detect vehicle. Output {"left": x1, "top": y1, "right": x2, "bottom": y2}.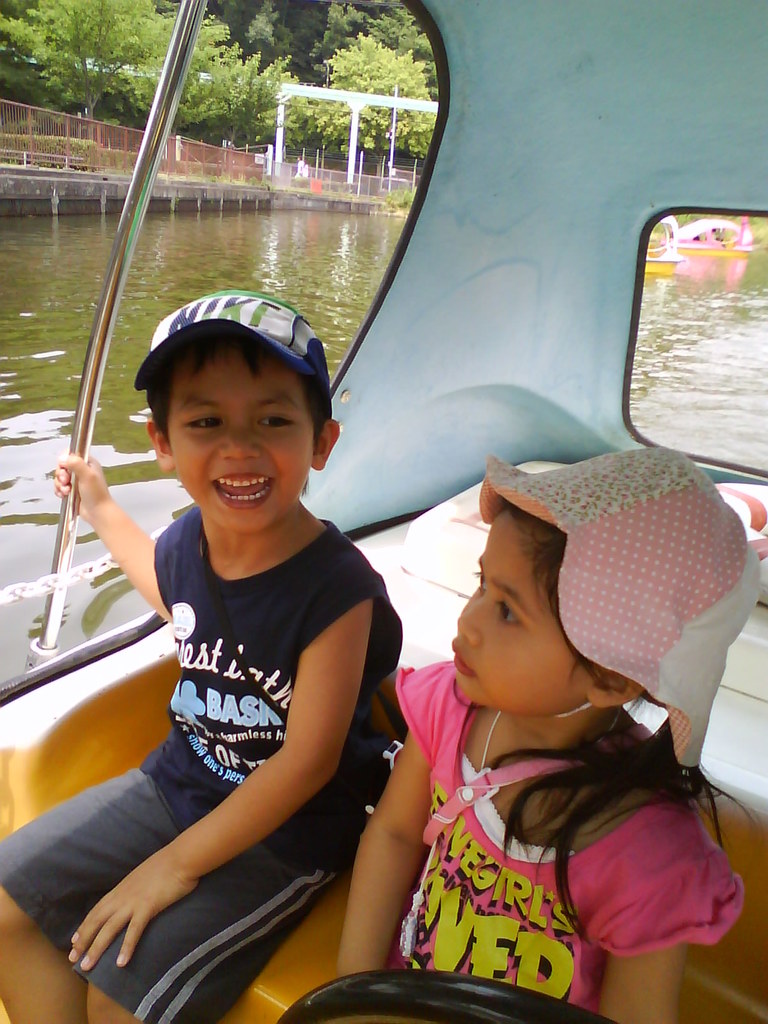
{"left": 678, "top": 214, "right": 756, "bottom": 259}.
